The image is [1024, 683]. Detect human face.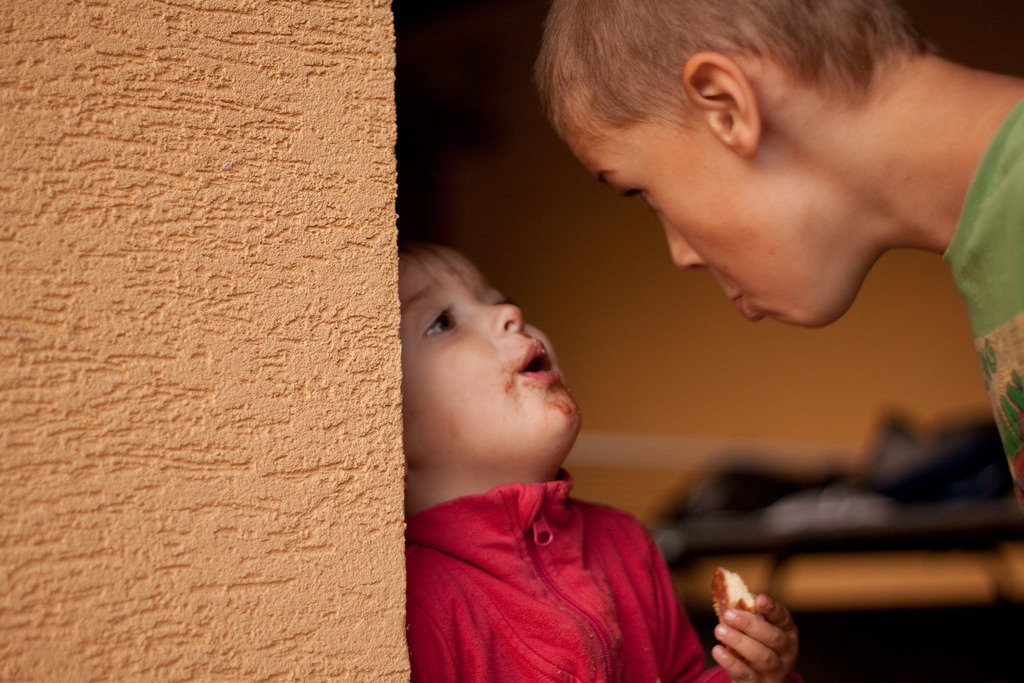
Detection: <box>559,115,866,332</box>.
